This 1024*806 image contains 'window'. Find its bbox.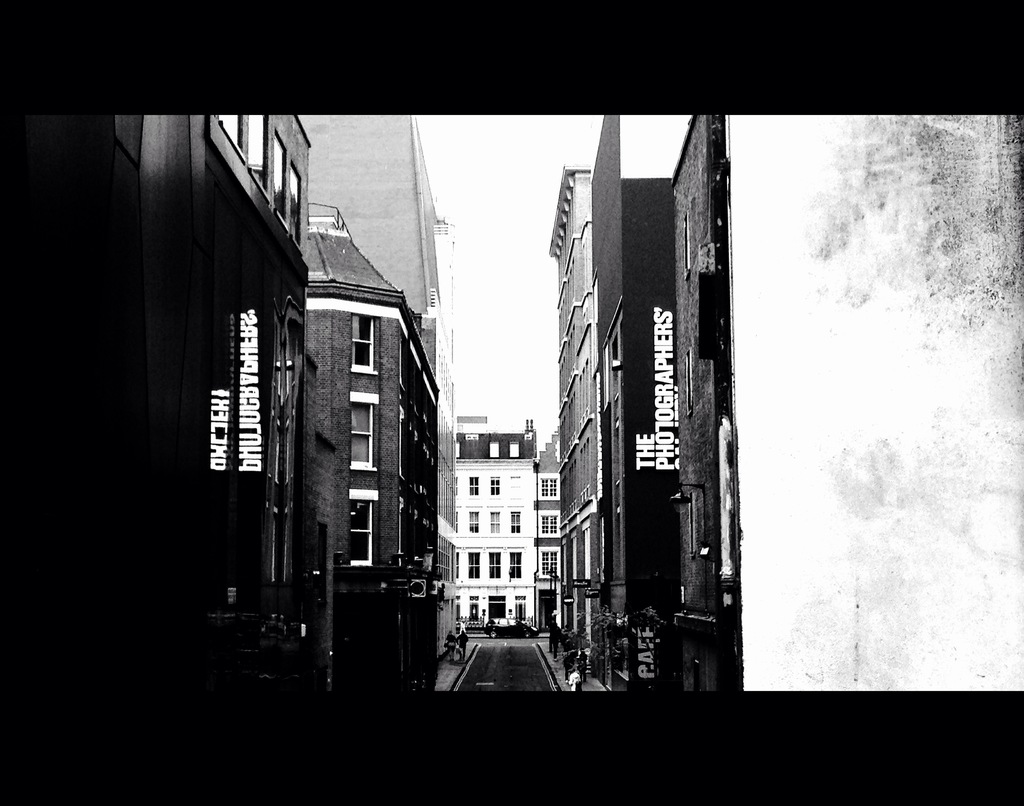
<region>215, 119, 271, 200</region>.
